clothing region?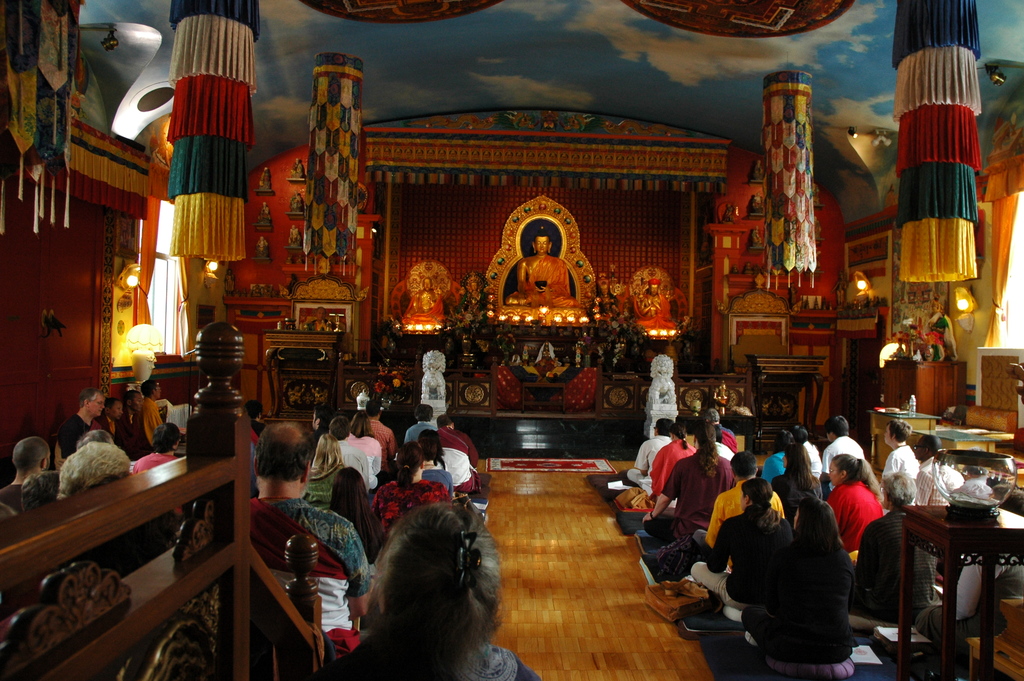
687 513 787 605
